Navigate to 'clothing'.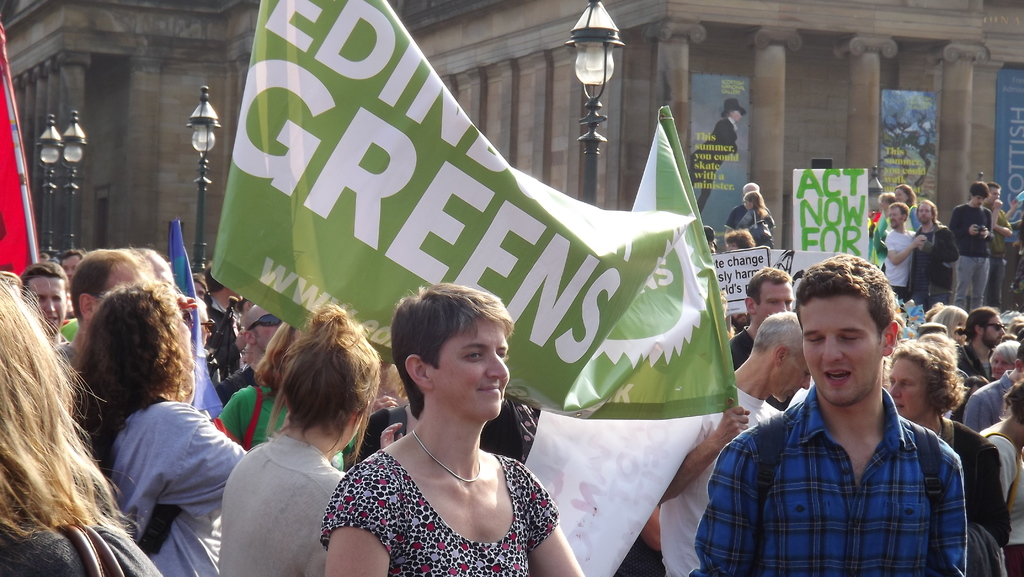
Navigation target: <box>709,353,985,565</box>.
